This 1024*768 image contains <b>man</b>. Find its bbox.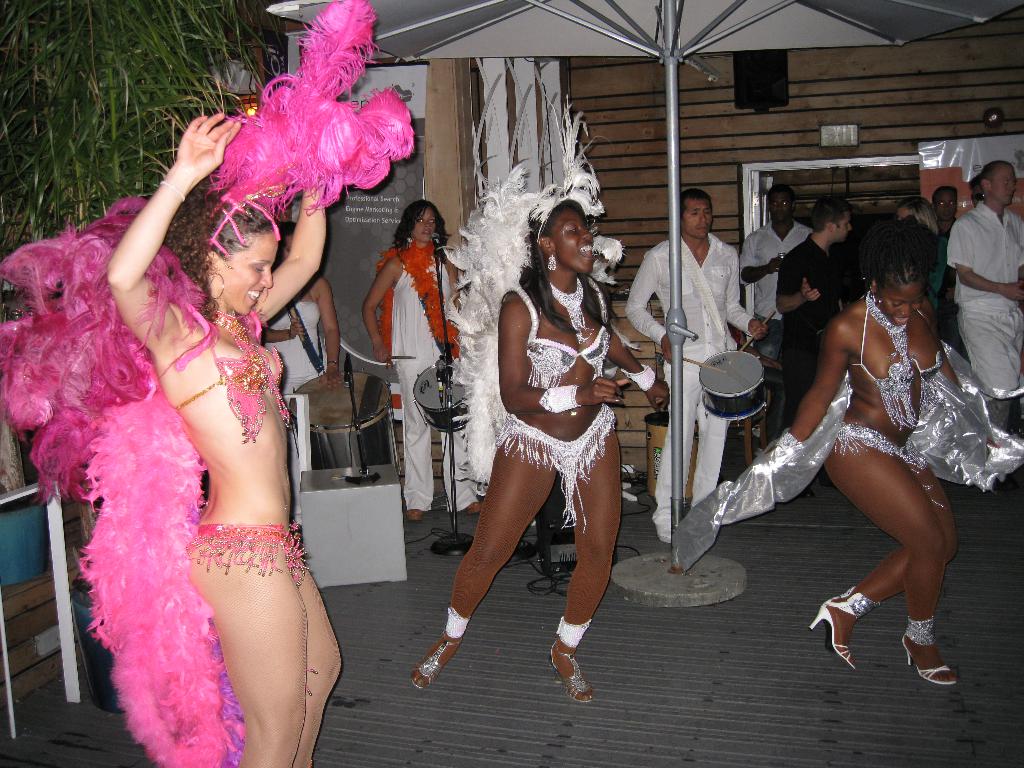
{"left": 969, "top": 175, "right": 986, "bottom": 208}.
